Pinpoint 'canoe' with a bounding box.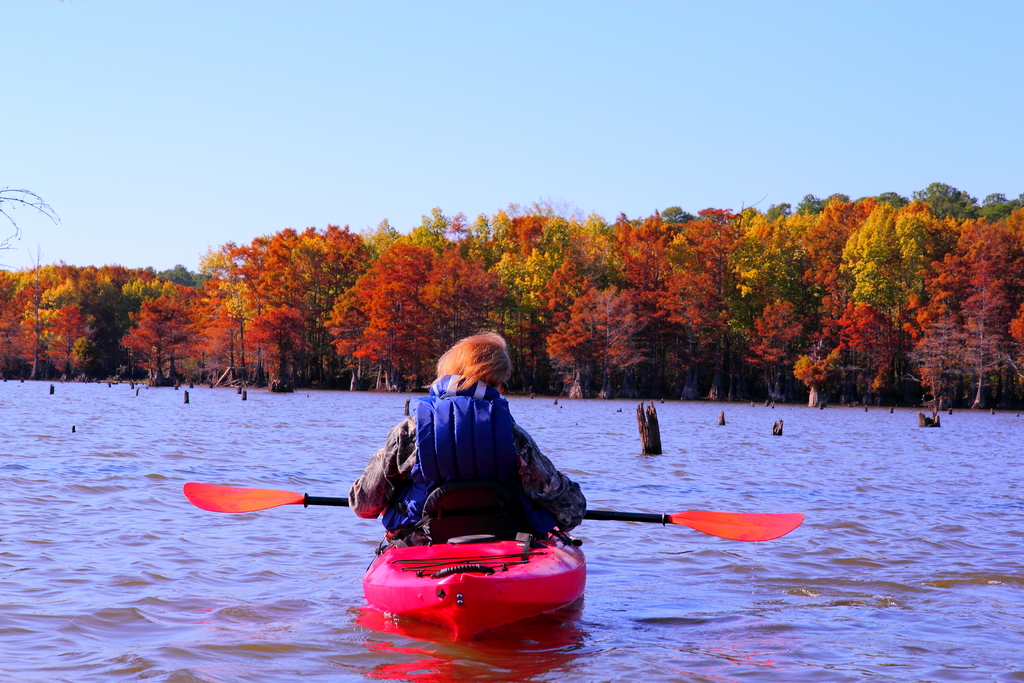
bbox=[369, 532, 588, 646].
